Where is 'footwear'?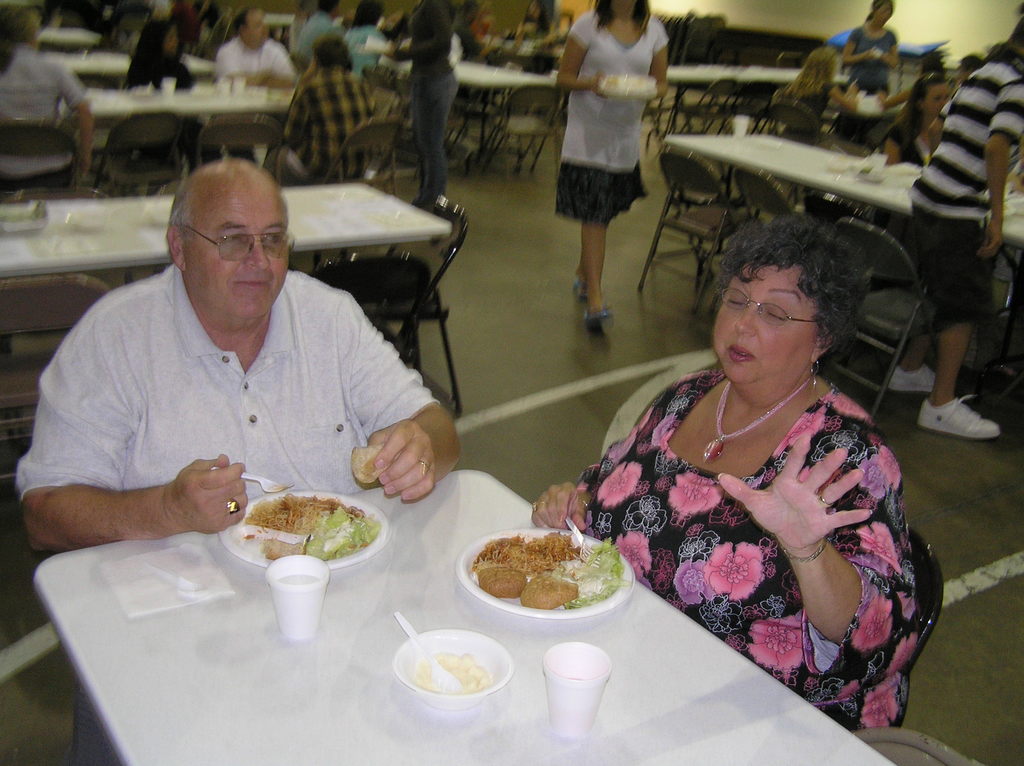
{"left": 888, "top": 364, "right": 944, "bottom": 394}.
